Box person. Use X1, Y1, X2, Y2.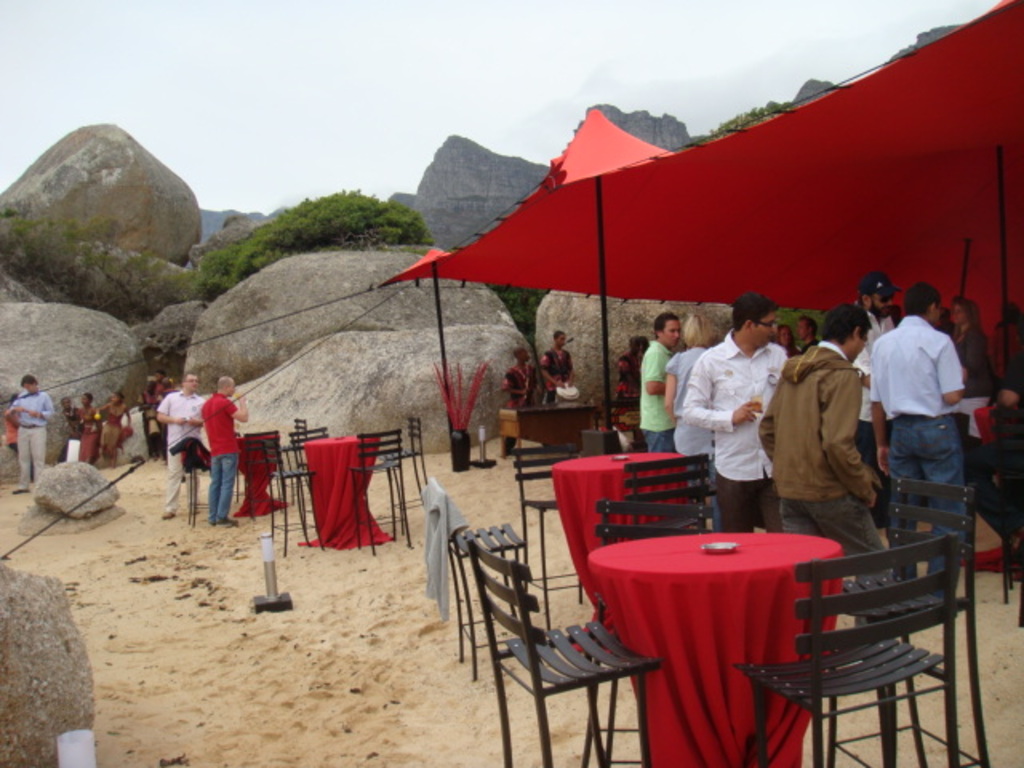
869, 275, 970, 613.
